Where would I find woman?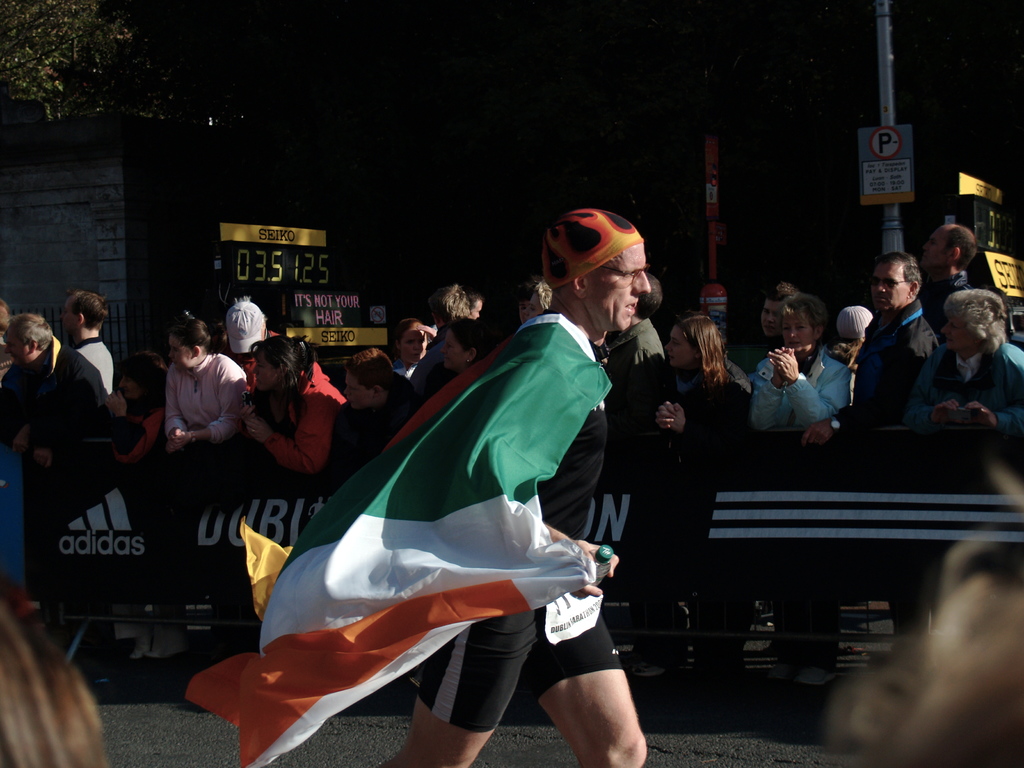
At locate(751, 287, 856, 448).
